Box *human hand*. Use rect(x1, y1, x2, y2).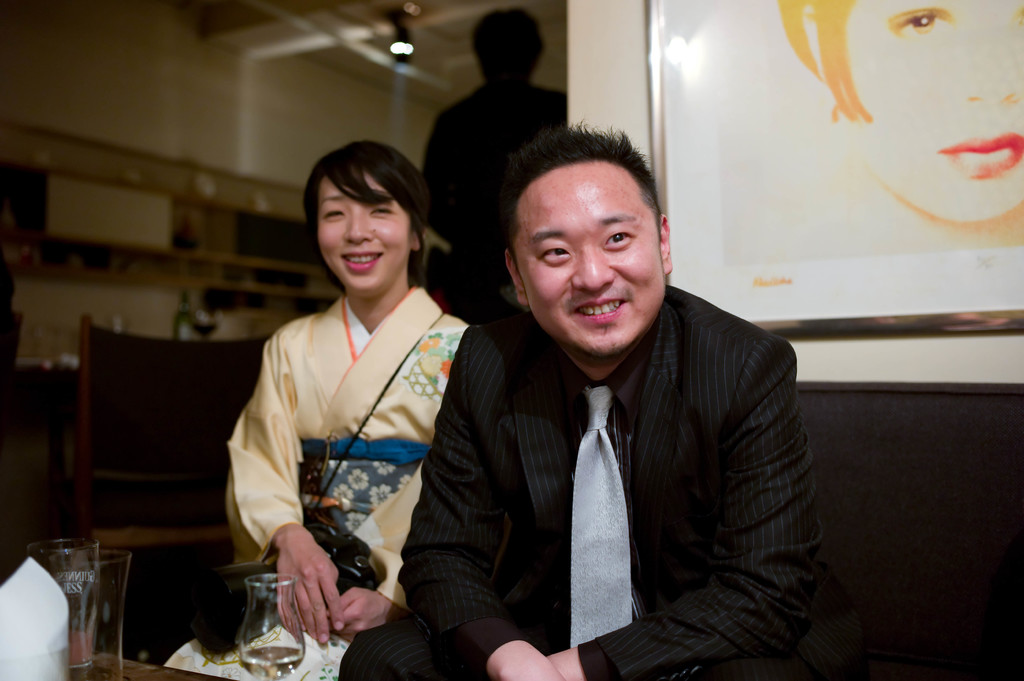
rect(497, 654, 568, 680).
